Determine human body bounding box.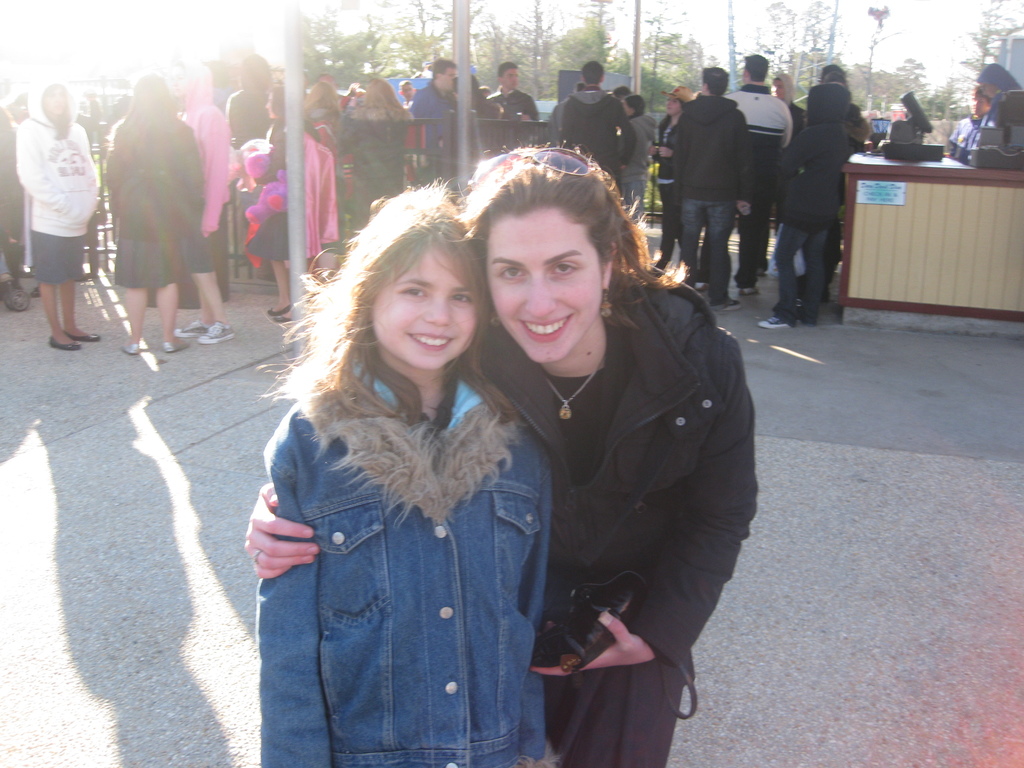
Determined: (252,202,561,767).
